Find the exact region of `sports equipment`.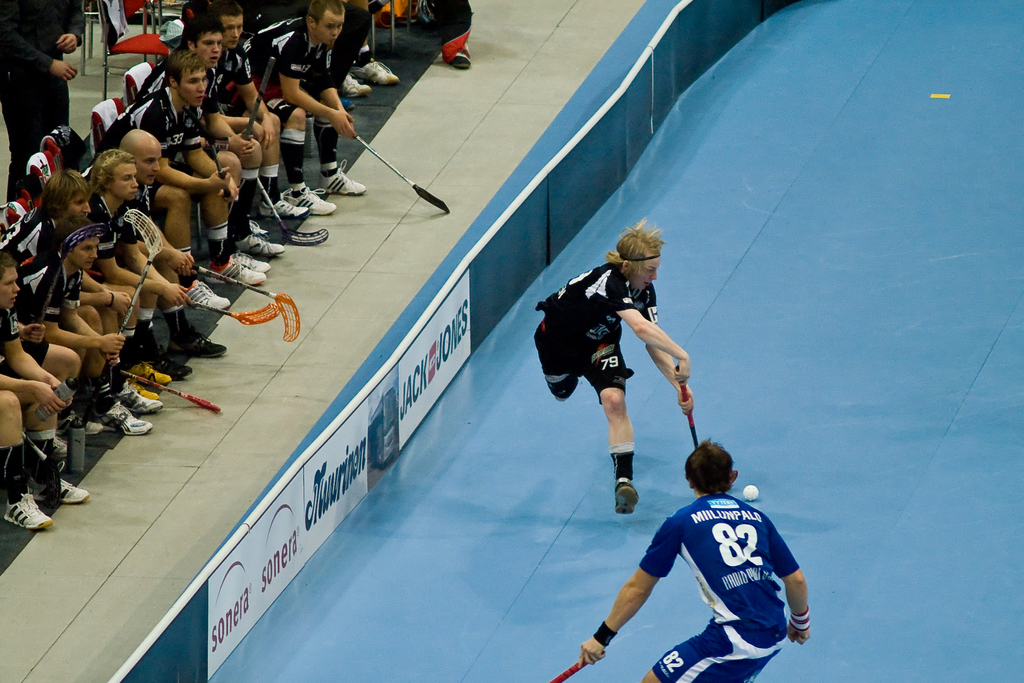
Exact region: 237/229/287/259.
